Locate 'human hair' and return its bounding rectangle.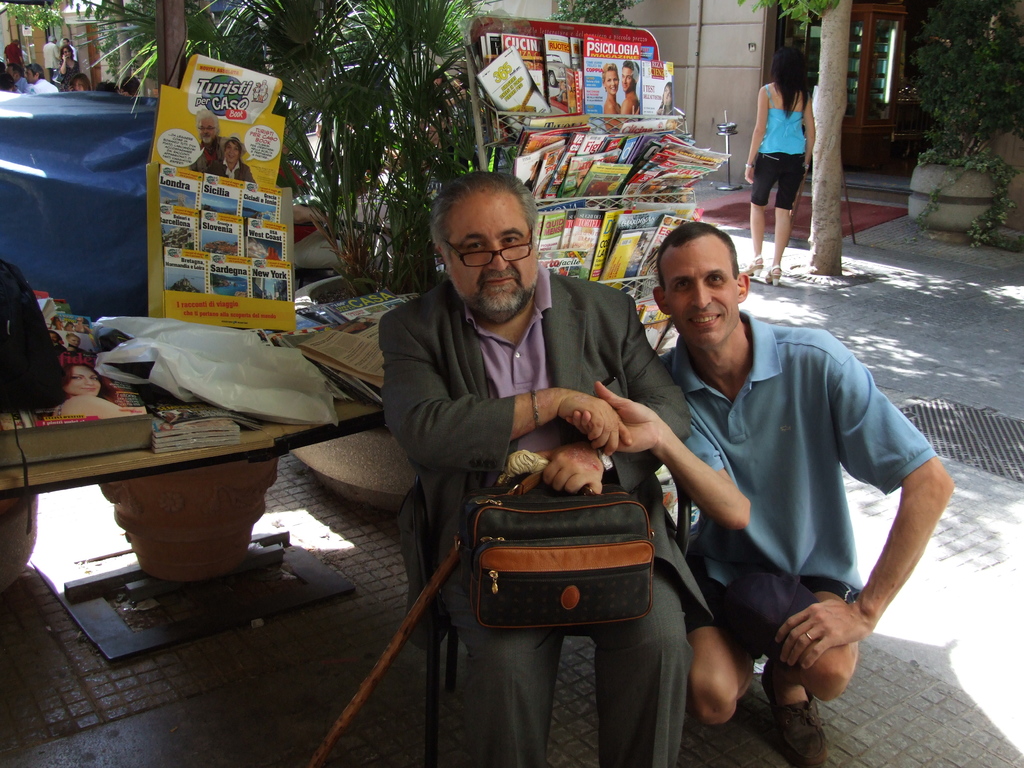
(x1=655, y1=81, x2=674, y2=113).
